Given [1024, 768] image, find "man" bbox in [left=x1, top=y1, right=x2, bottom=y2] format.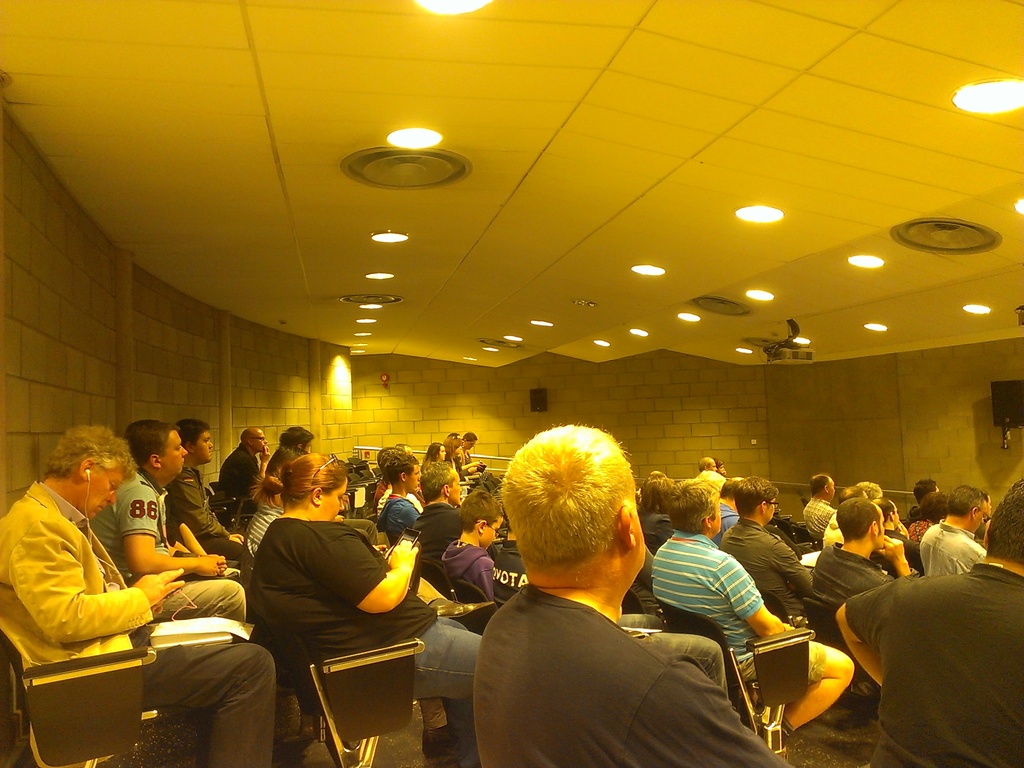
[left=820, top=484, right=870, bottom=548].
